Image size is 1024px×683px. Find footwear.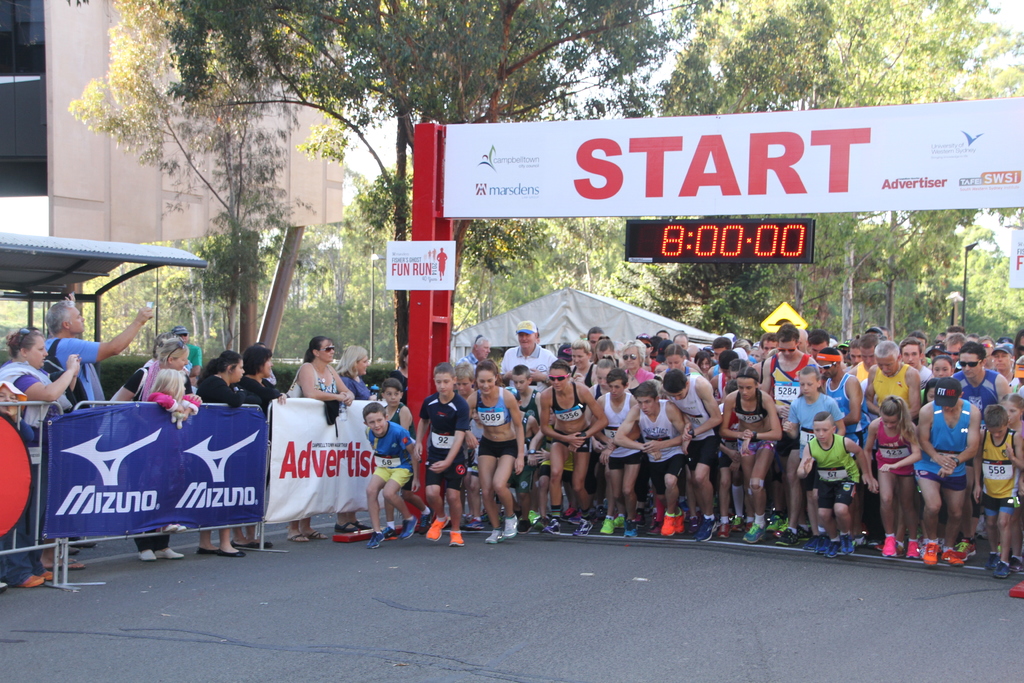
768:511:783:529.
